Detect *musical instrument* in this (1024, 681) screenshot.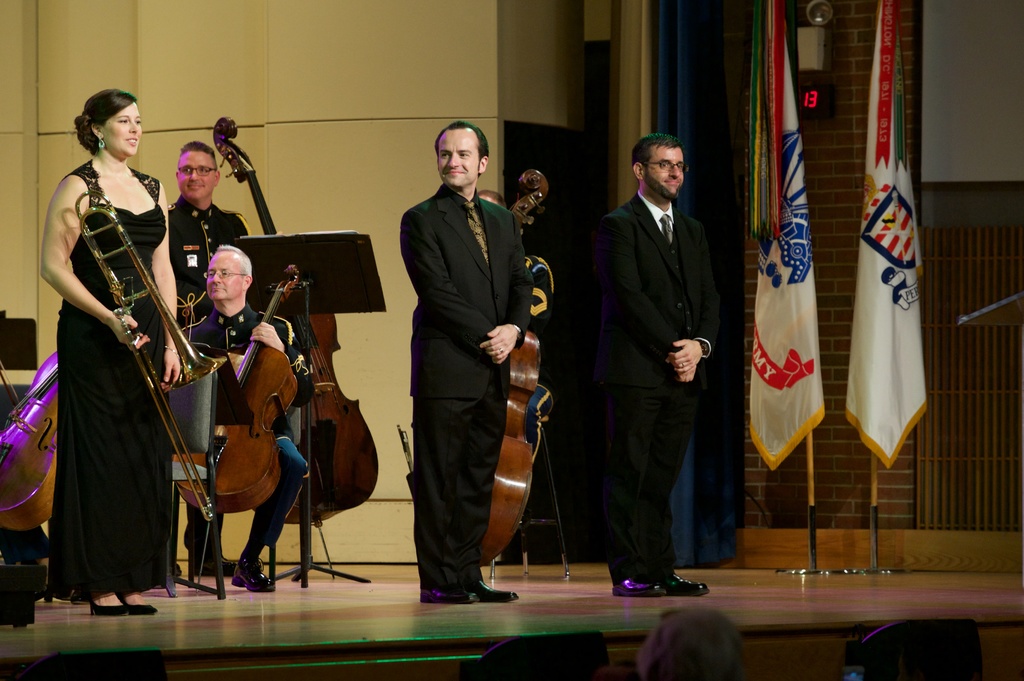
Detection: (x1=0, y1=333, x2=85, y2=534).
